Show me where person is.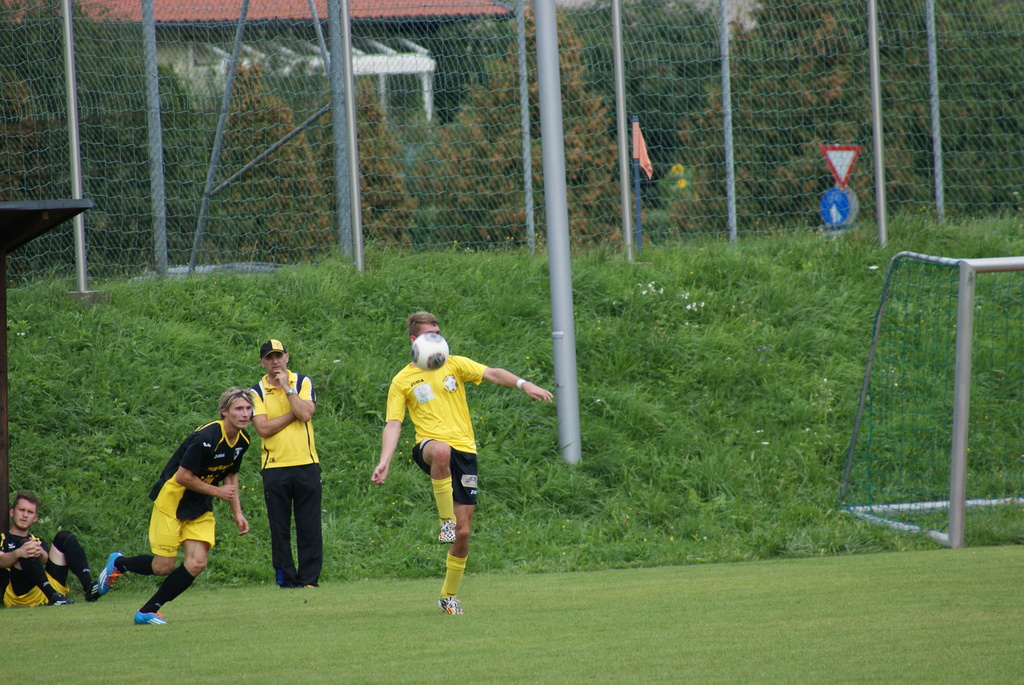
person is at left=90, top=388, right=255, bottom=629.
